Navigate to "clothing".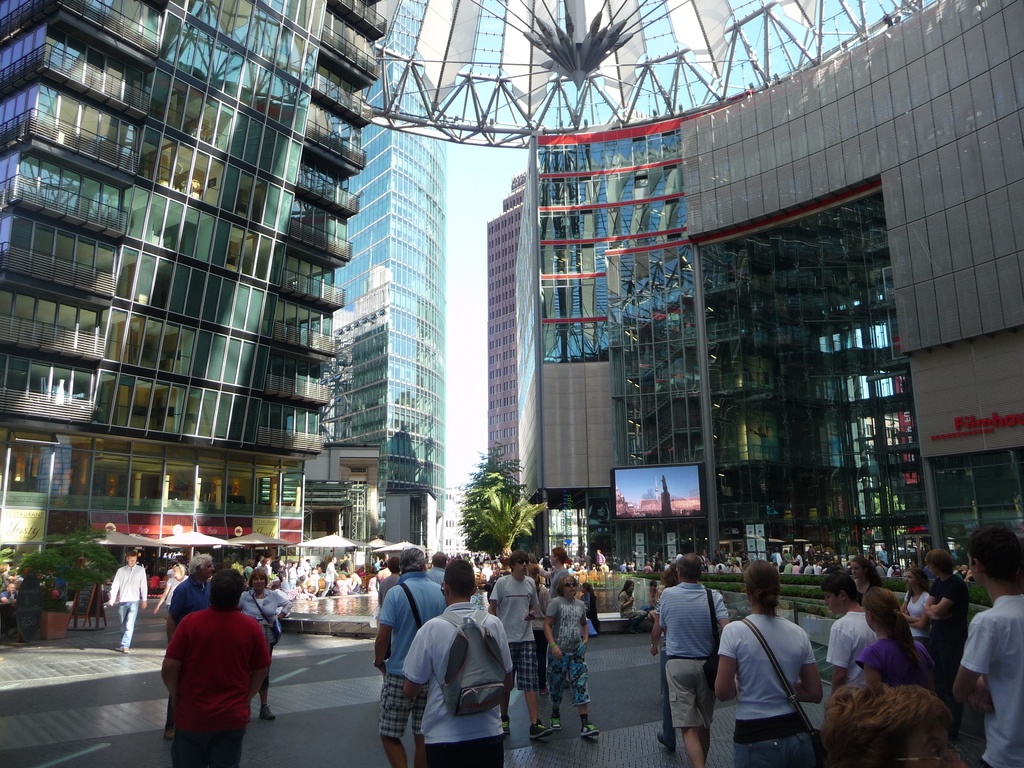
Navigation target: region(640, 587, 664, 614).
